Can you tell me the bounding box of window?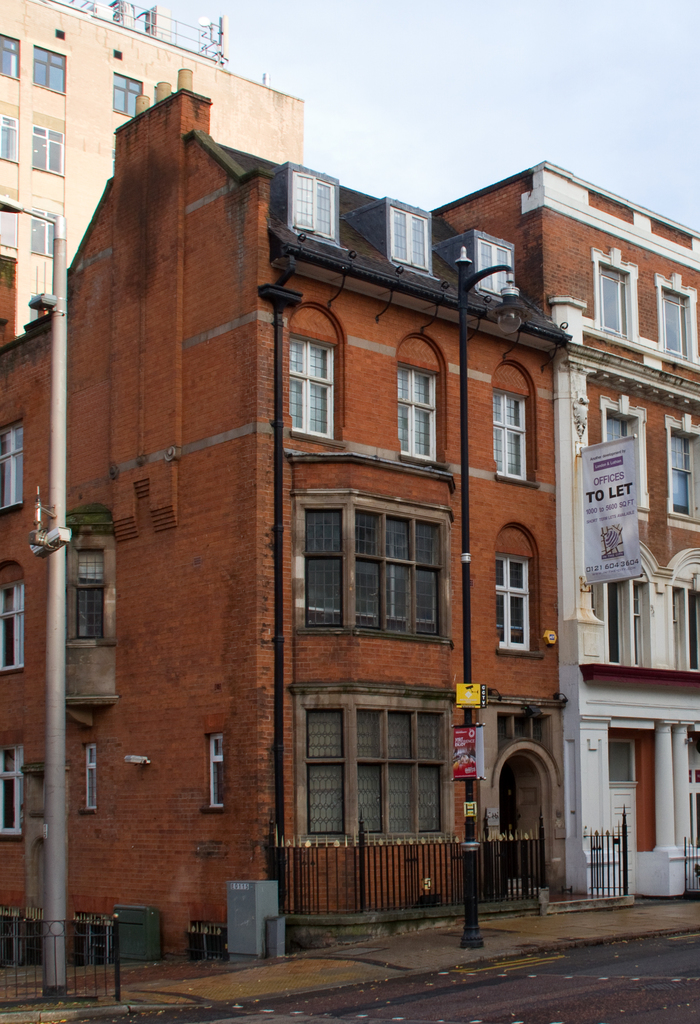
[289,332,343,440].
